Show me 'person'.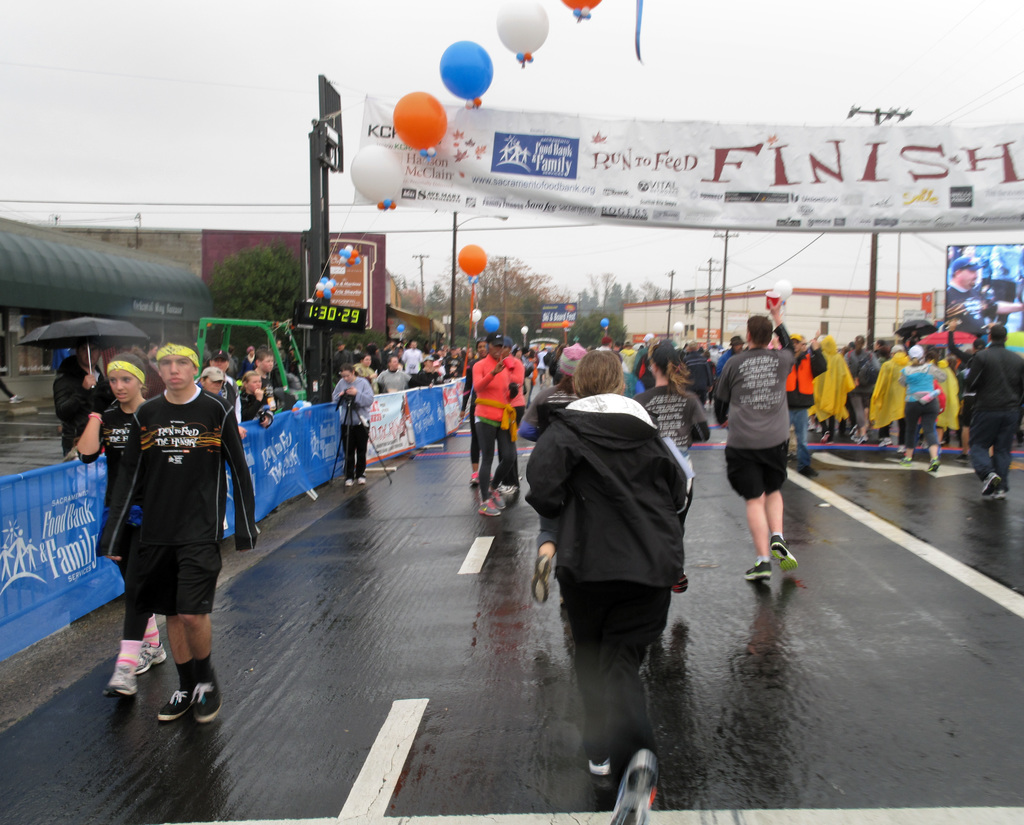
'person' is here: <box>941,251,1023,323</box>.
